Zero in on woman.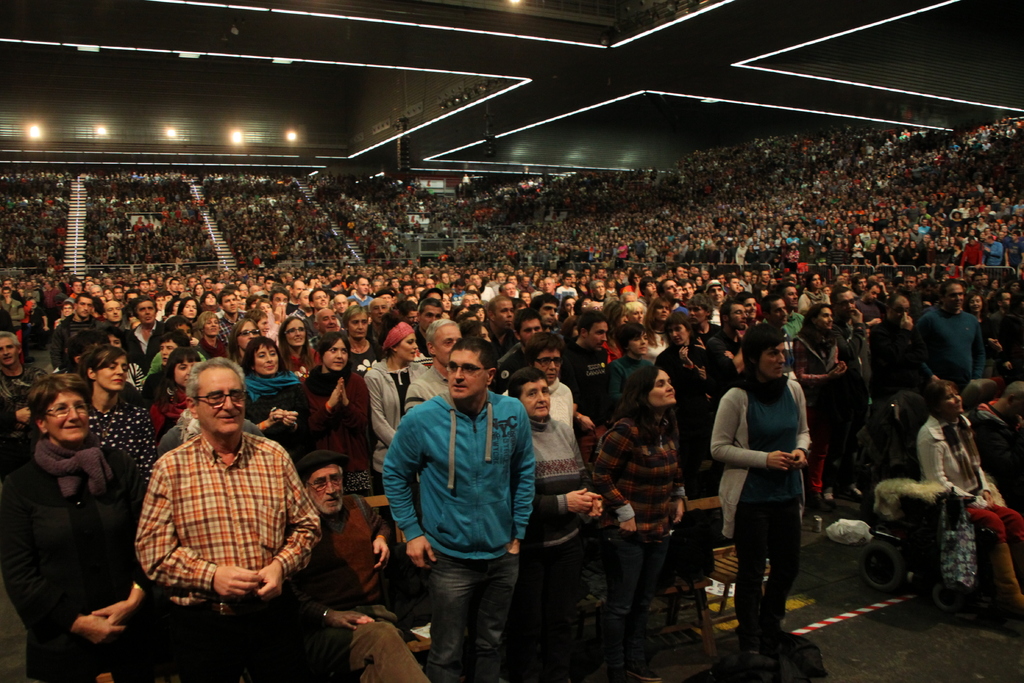
Zeroed in: 643, 298, 673, 366.
